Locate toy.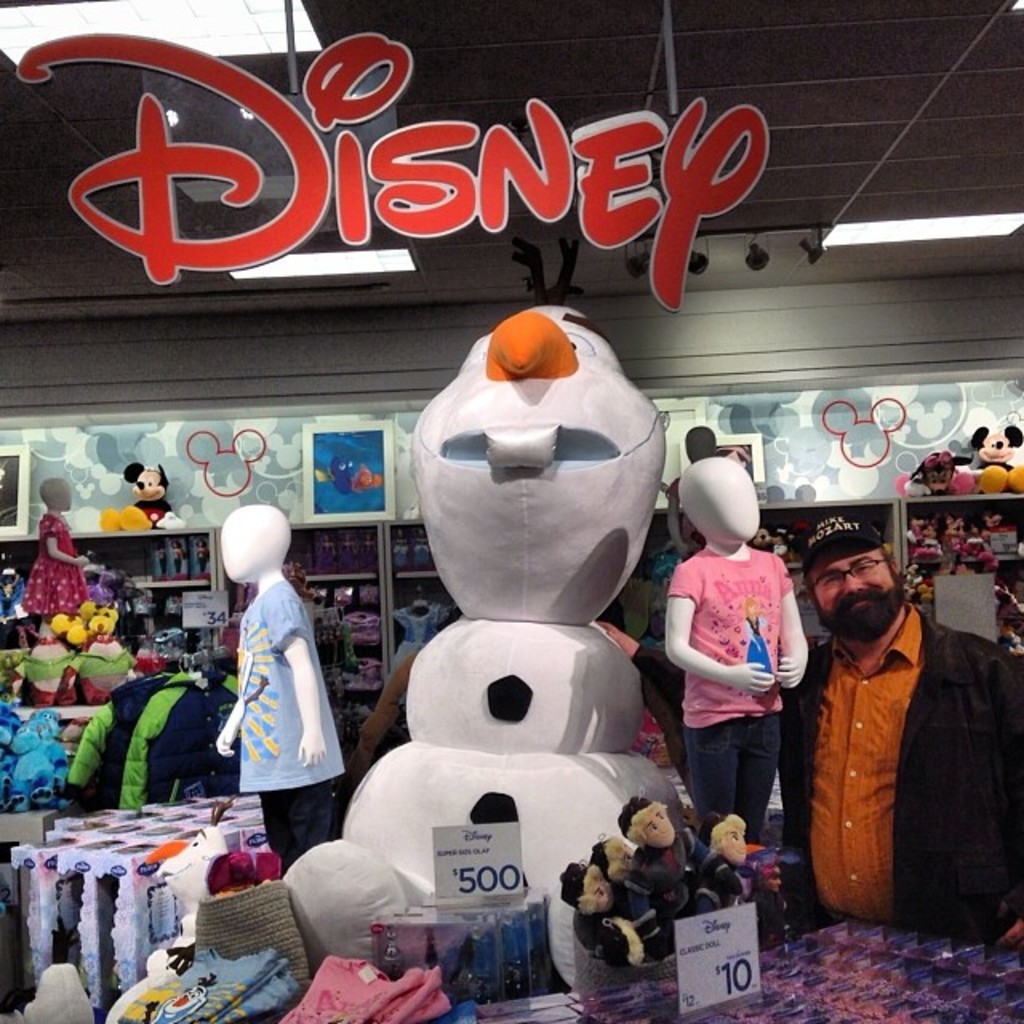
Bounding box: bbox=(75, 637, 136, 704).
